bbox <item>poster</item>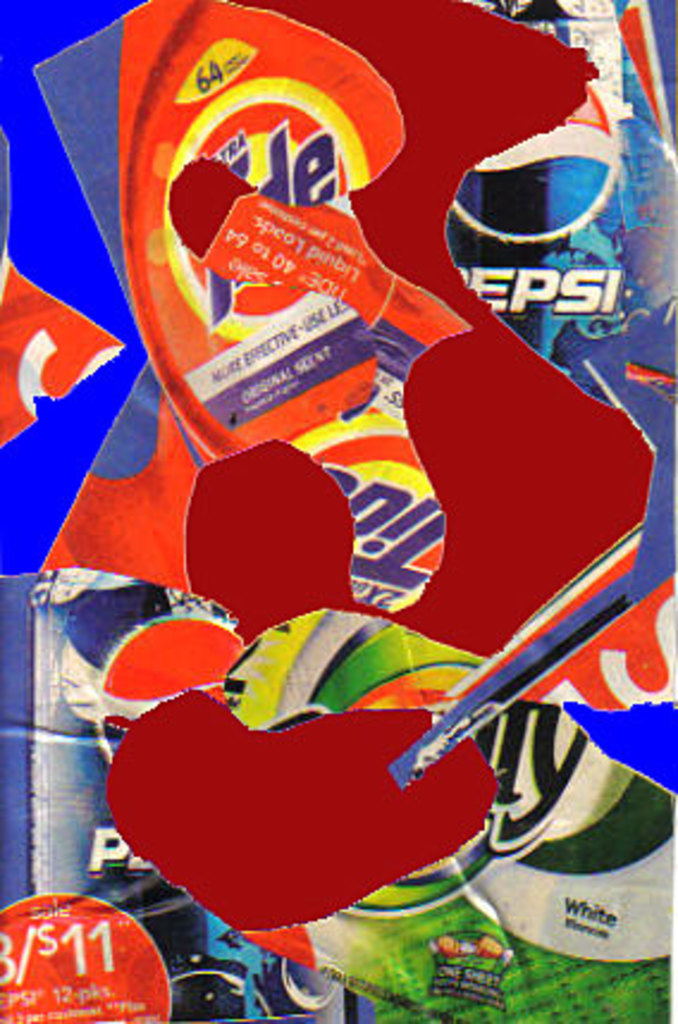
[x1=0, y1=0, x2=676, y2=1022]
